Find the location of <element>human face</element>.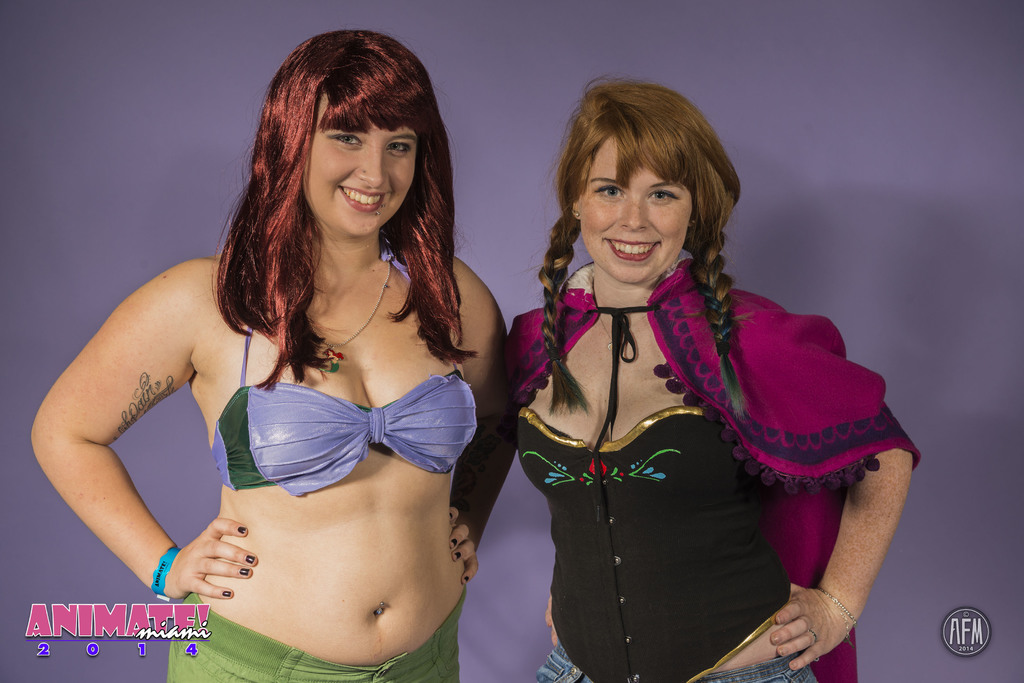
Location: (576,134,693,282).
